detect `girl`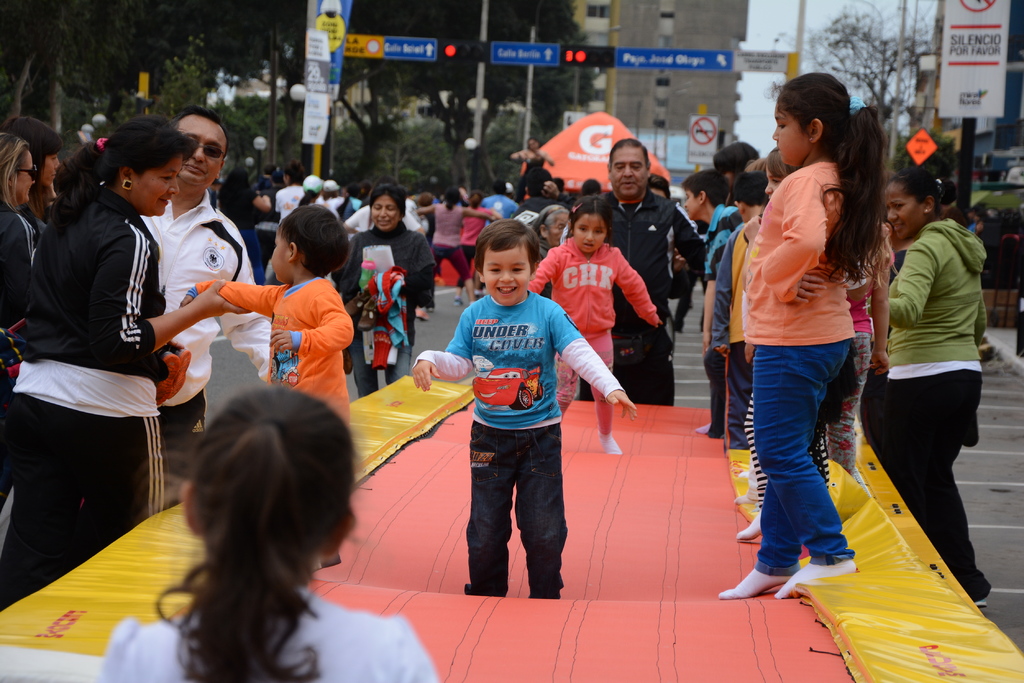
93,385,436,682
